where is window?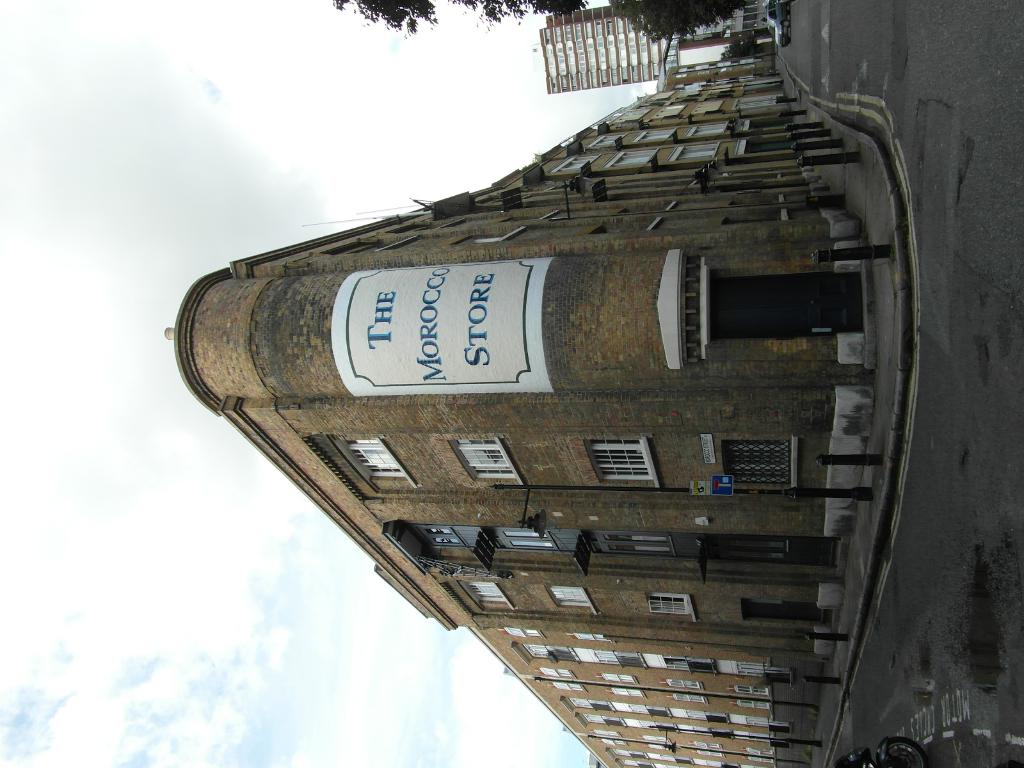
left=334, top=436, right=410, bottom=485.
